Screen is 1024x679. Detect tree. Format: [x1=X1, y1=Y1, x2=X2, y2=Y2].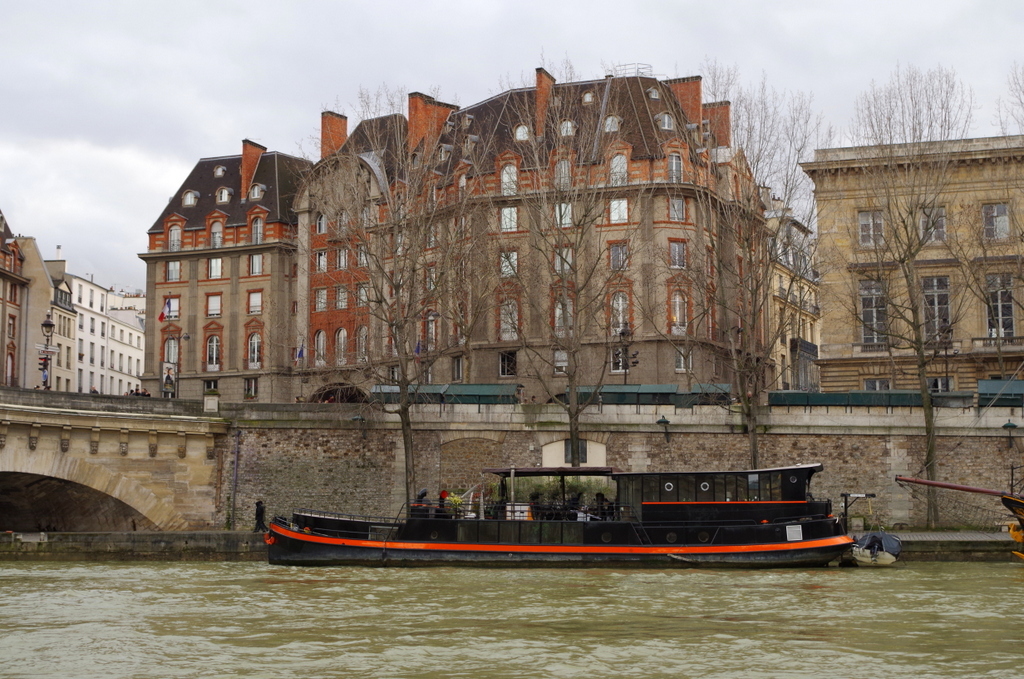
[x1=966, y1=57, x2=1023, y2=475].
